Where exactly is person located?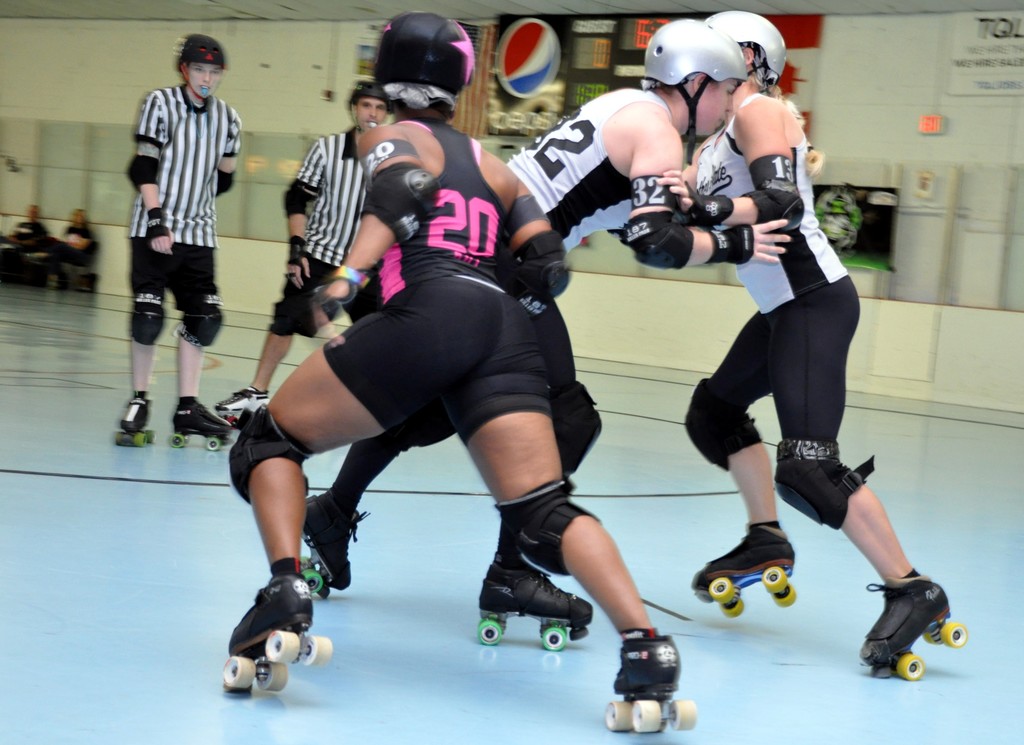
Its bounding box is 210,77,403,413.
